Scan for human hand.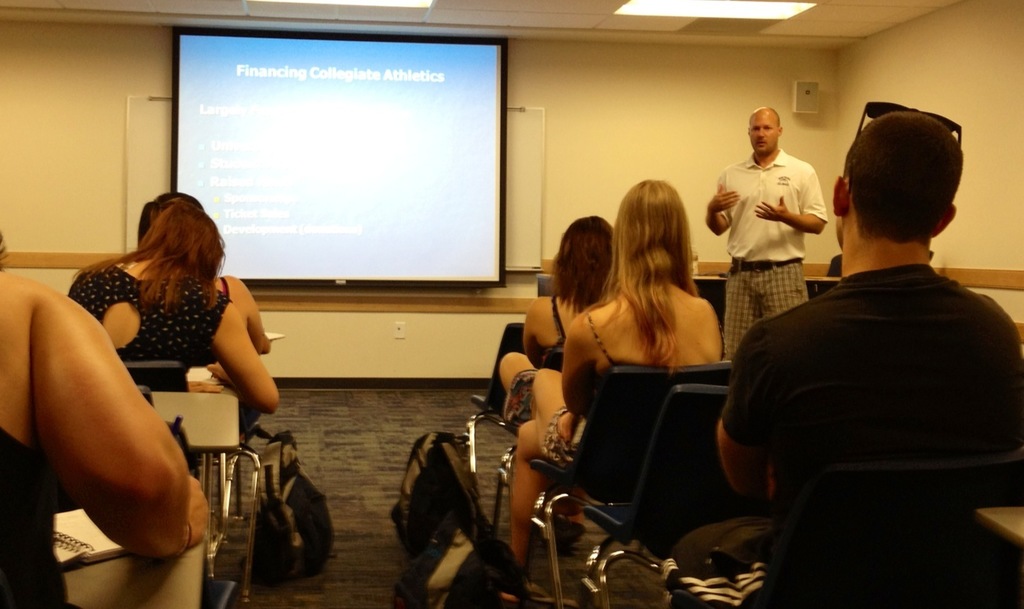
Scan result: x1=204 y1=359 x2=229 y2=384.
